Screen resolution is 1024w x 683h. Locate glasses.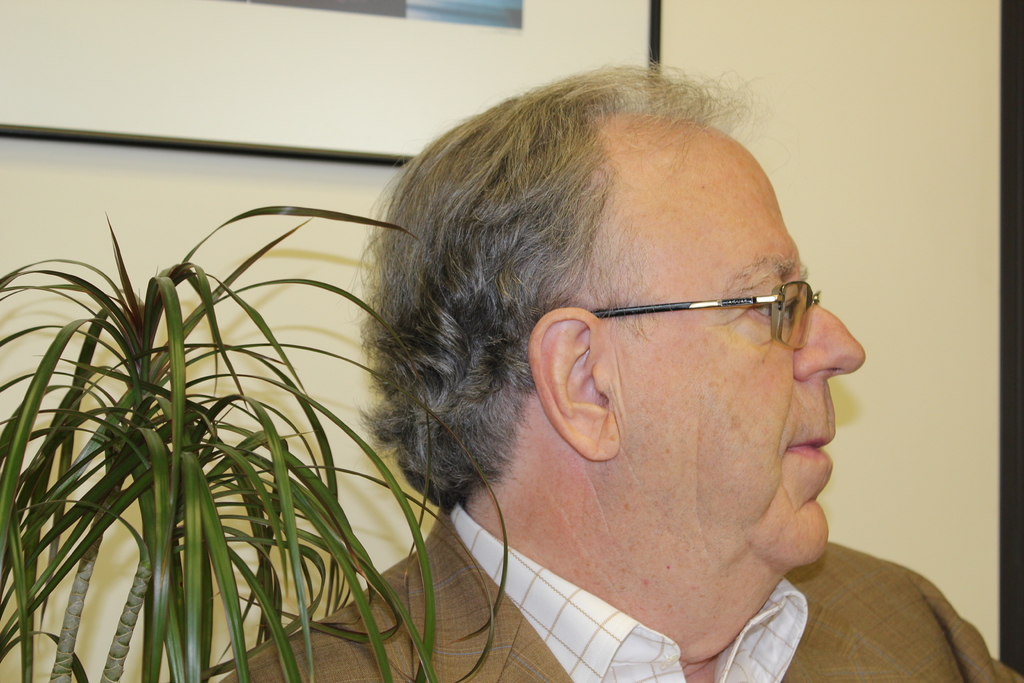
<region>556, 269, 845, 358</region>.
